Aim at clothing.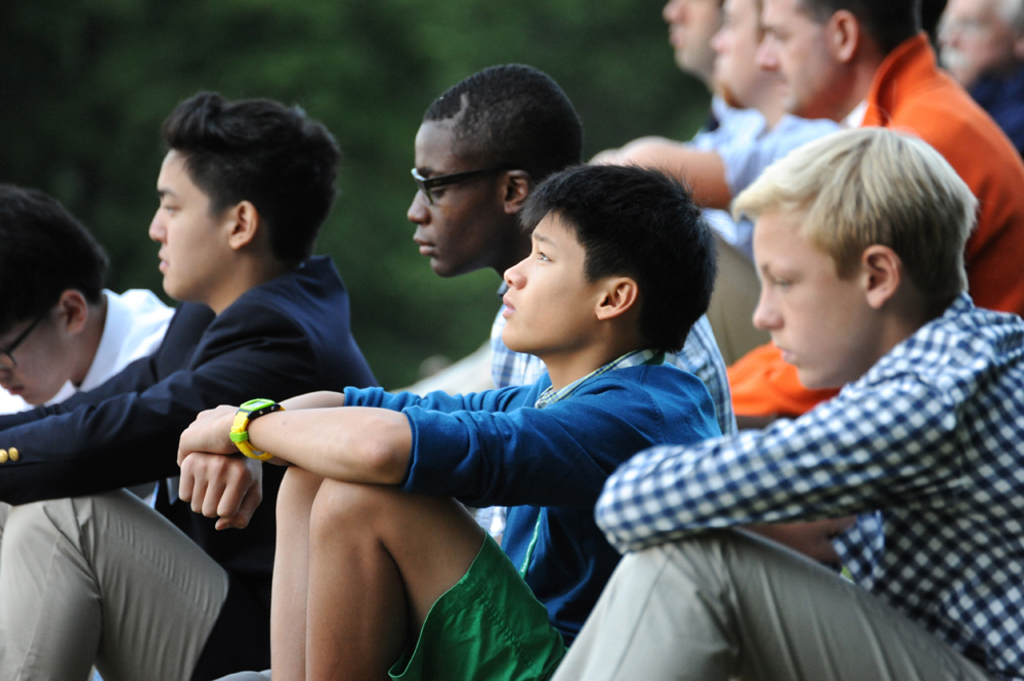
Aimed at (0,253,379,680).
